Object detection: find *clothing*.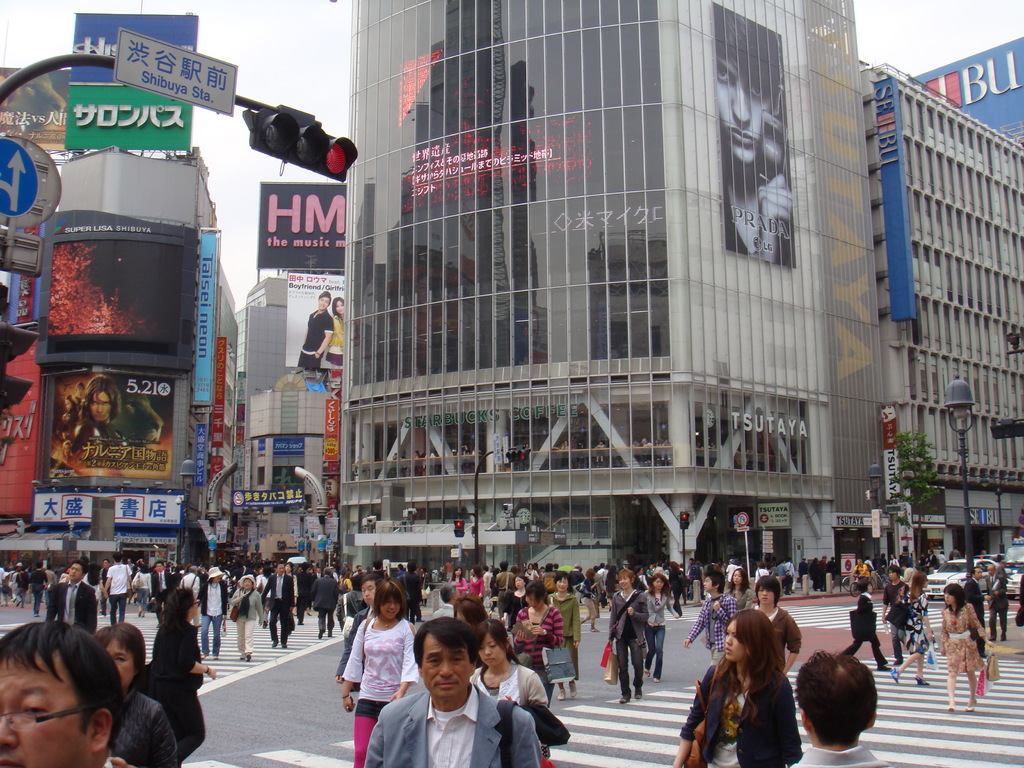
x1=47 y1=576 x2=92 y2=636.
